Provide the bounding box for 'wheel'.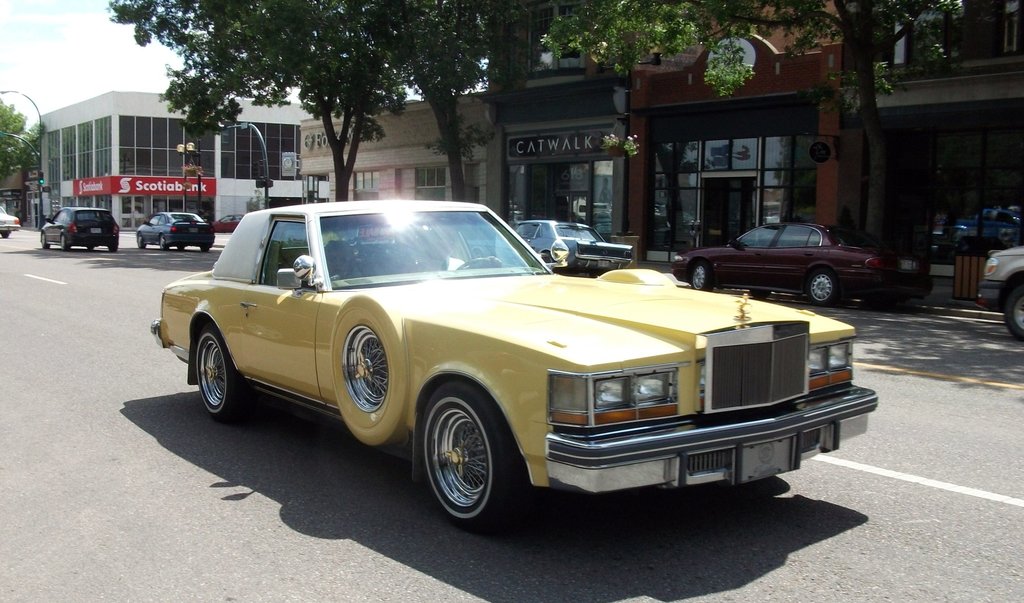
select_region(160, 234, 168, 251).
